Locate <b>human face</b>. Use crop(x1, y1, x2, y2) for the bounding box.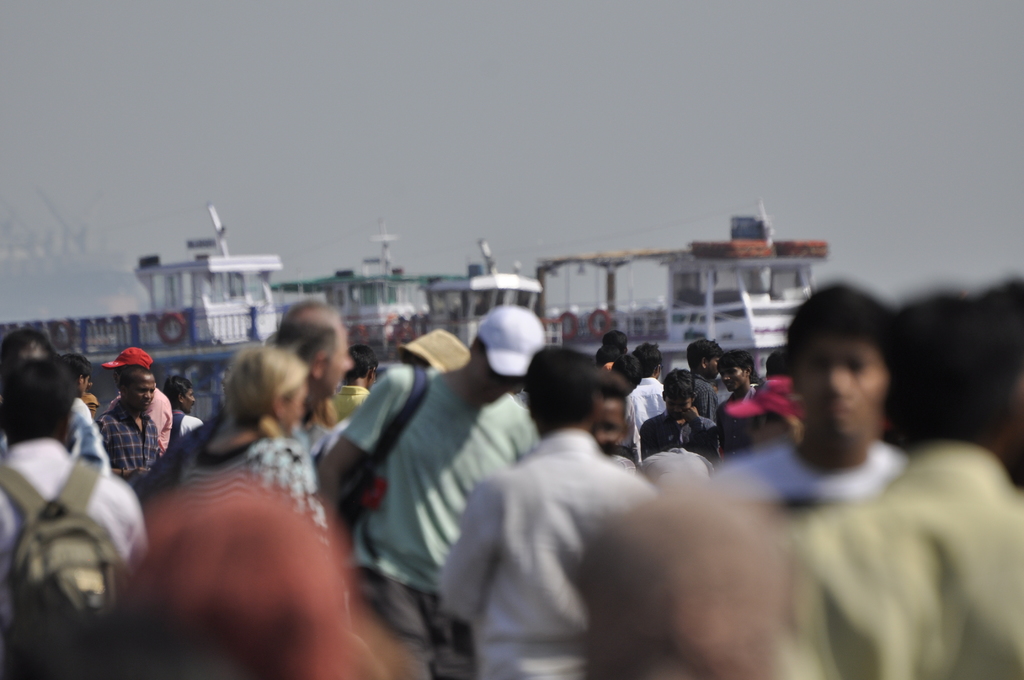
crop(667, 397, 692, 422).
